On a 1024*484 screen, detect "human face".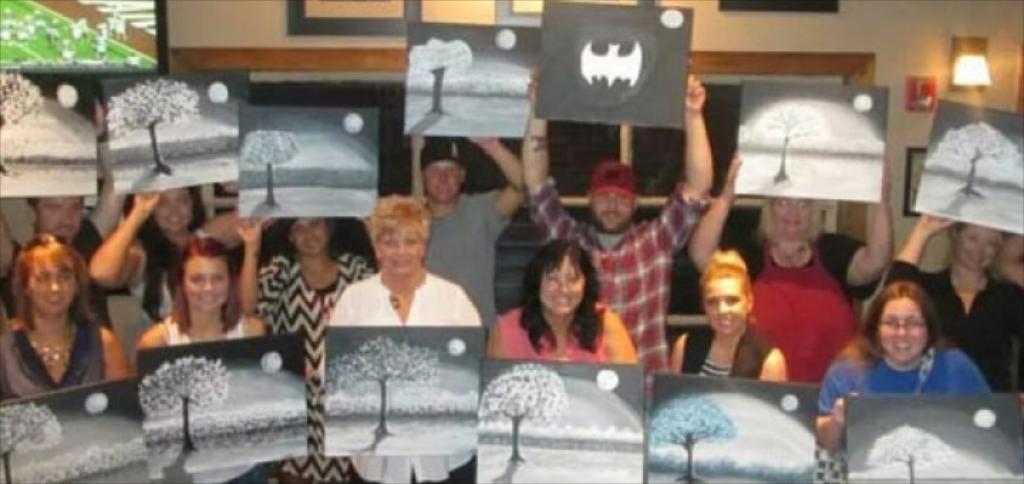
[left=880, top=296, right=926, bottom=362].
